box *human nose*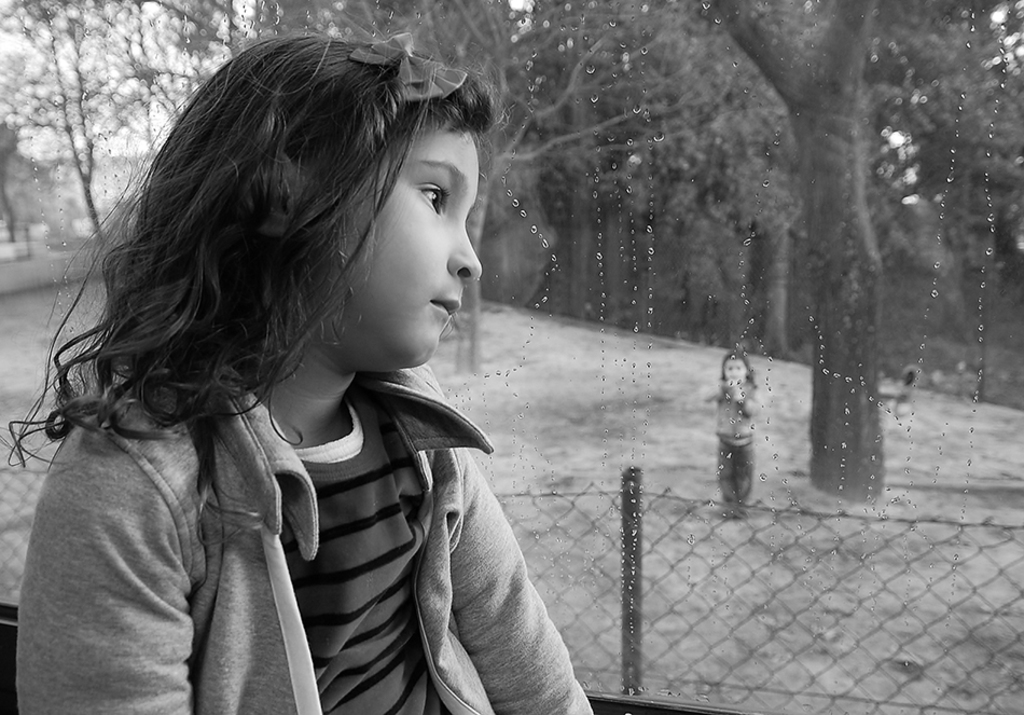
(451,221,482,281)
